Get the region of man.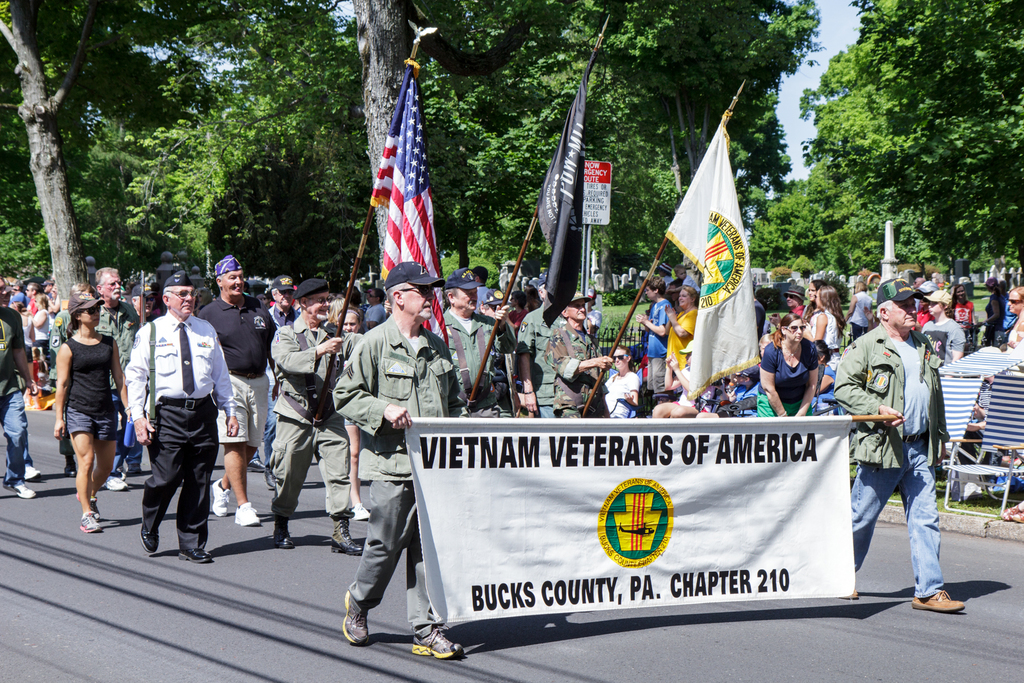
x1=435, y1=281, x2=524, y2=425.
